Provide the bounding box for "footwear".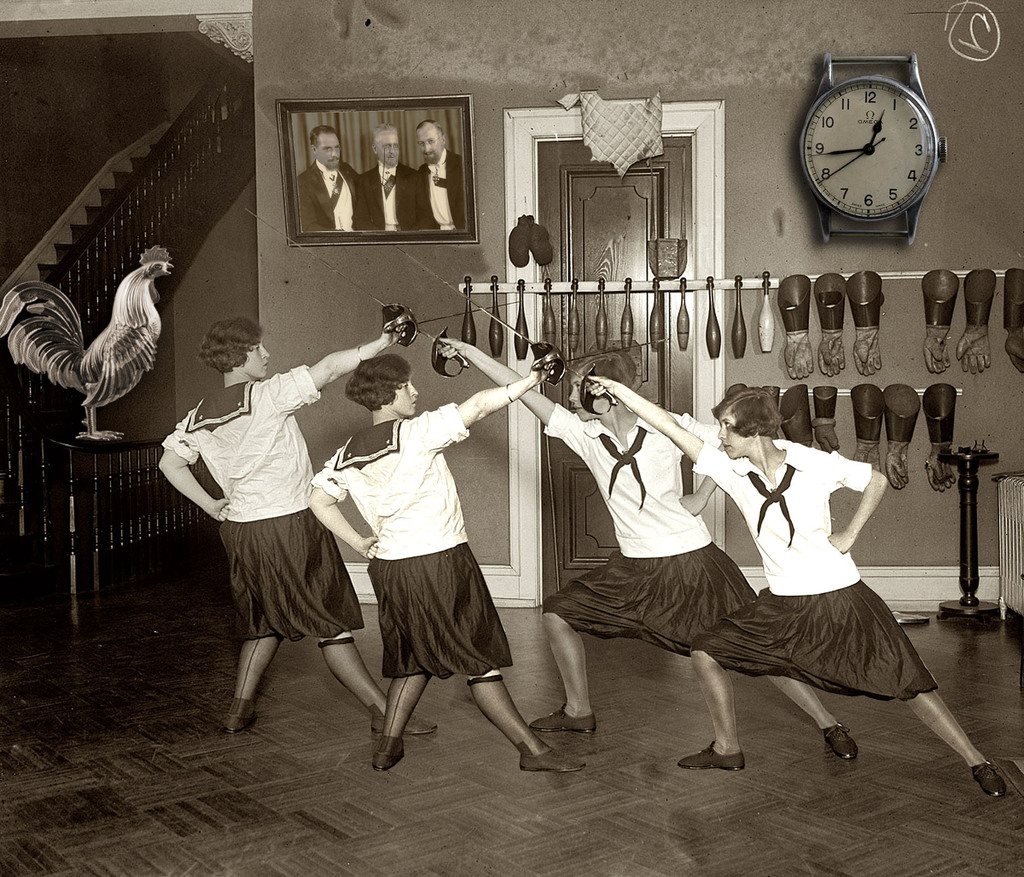
crop(224, 695, 262, 731).
